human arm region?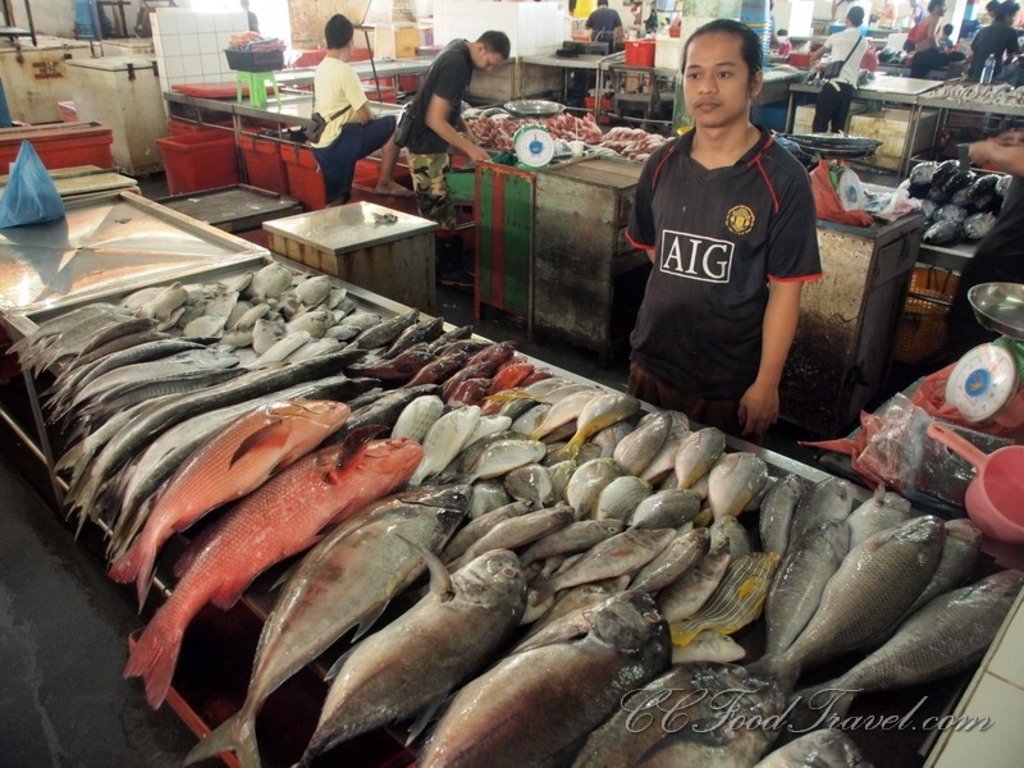
(left=805, top=29, right=829, bottom=58)
